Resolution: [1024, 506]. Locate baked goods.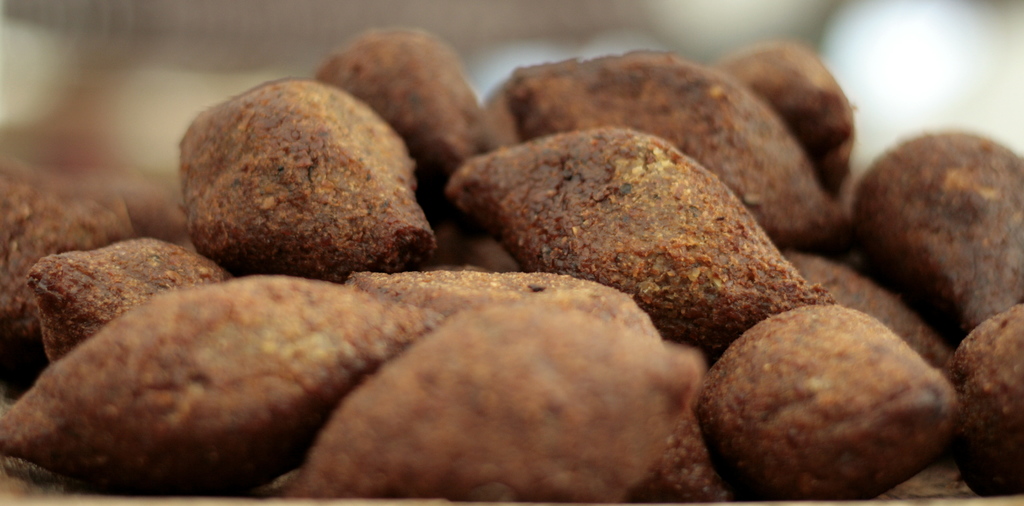
bbox=[177, 69, 417, 287].
